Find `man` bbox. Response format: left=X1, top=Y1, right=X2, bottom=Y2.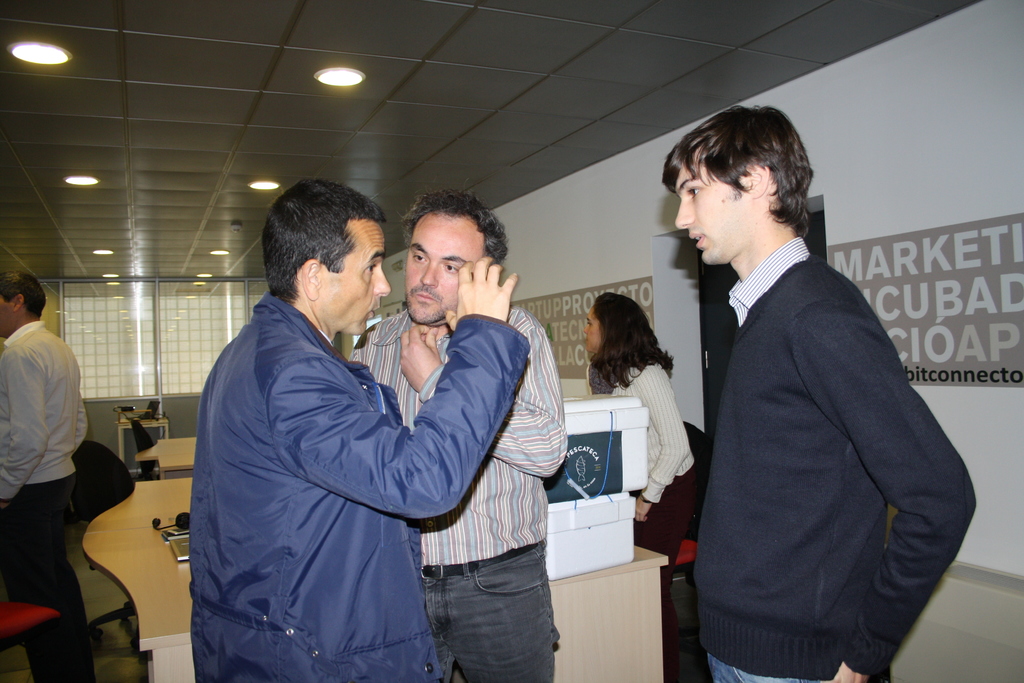
left=349, top=179, right=568, bottom=682.
